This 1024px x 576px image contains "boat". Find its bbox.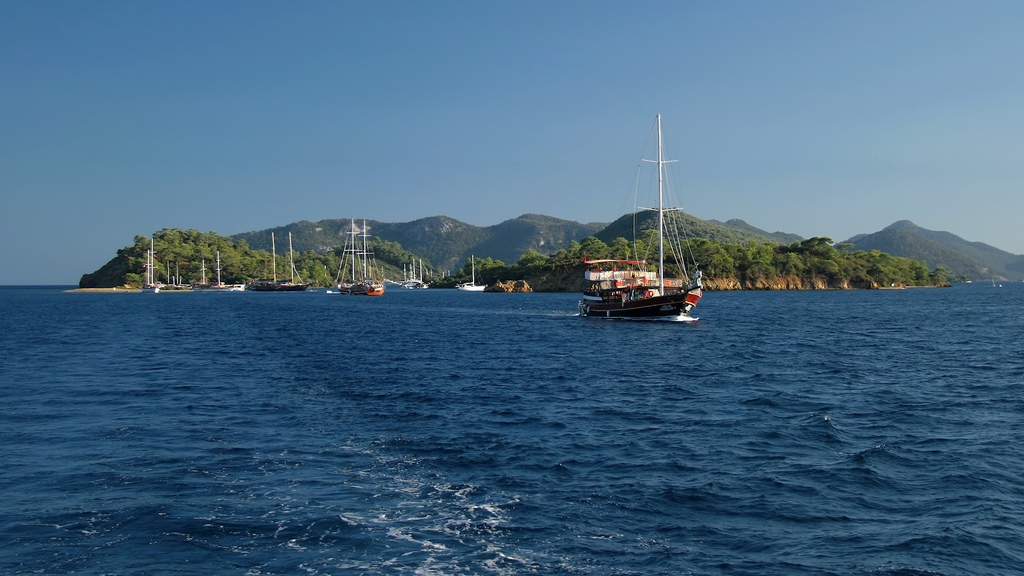
<bbox>565, 107, 715, 324</bbox>.
